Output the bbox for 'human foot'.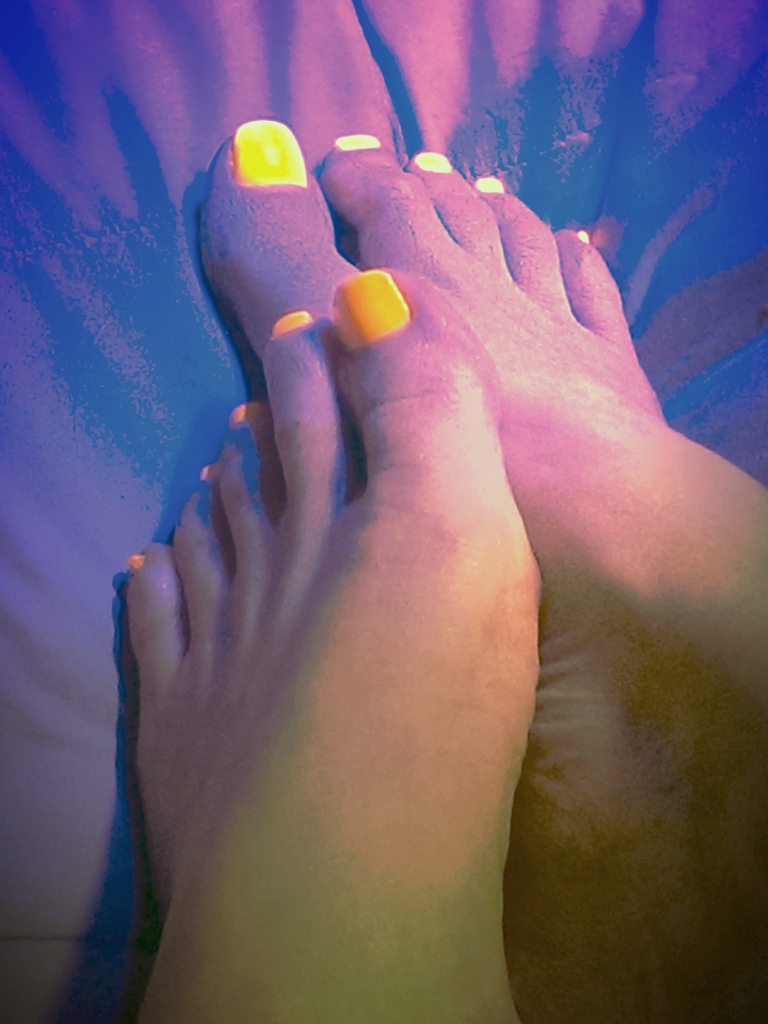
{"left": 200, "top": 122, "right": 767, "bottom": 1021}.
